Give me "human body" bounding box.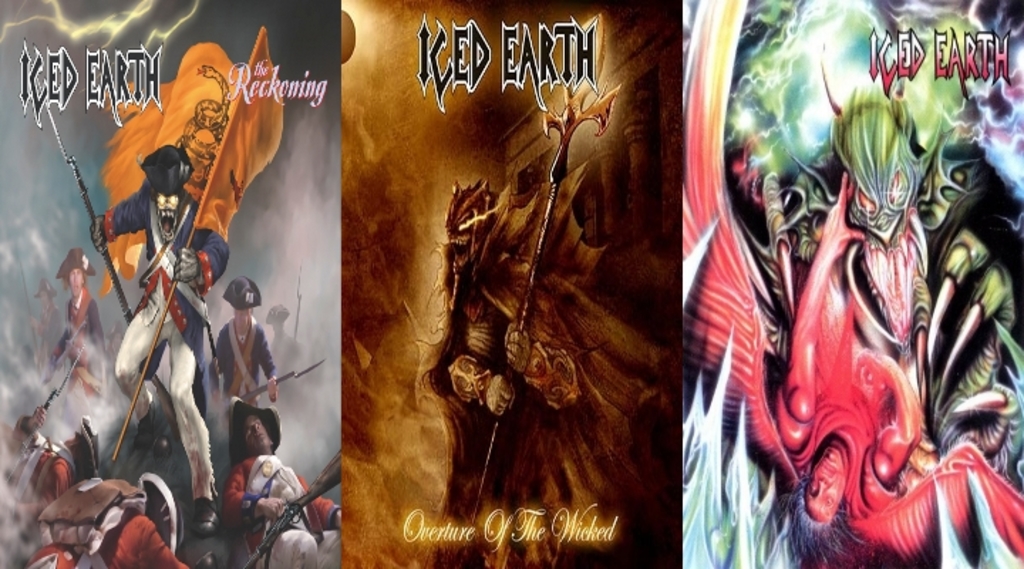
<bbox>209, 272, 279, 400</bbox>.
